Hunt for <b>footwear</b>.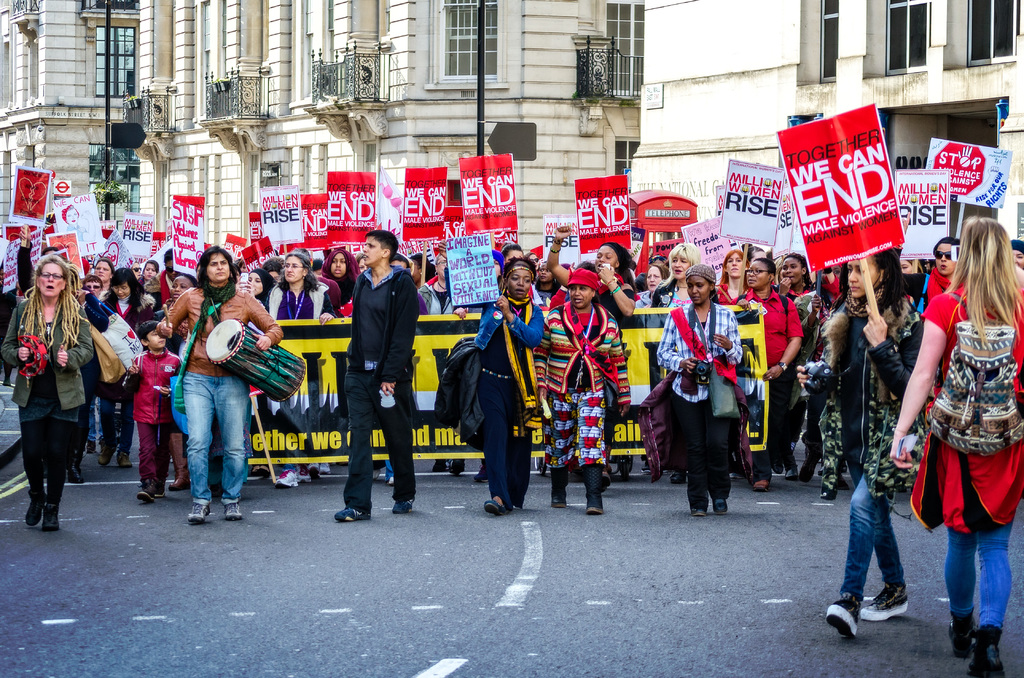
Hunted down at (x1=84, y1=440, x2=92, y2=455).
